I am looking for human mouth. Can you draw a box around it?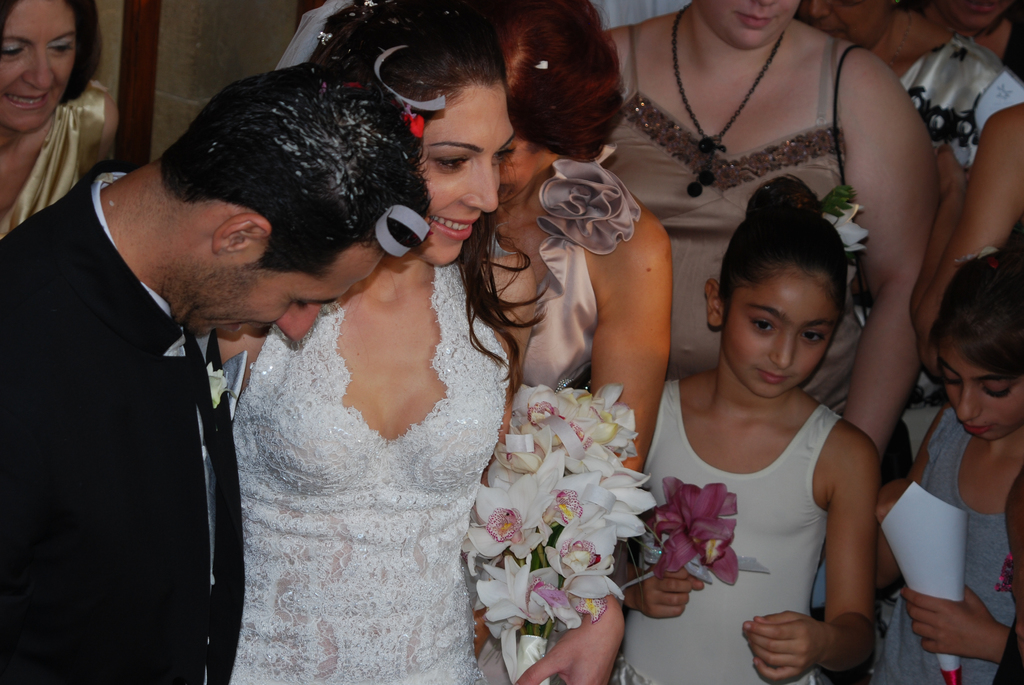
Sure, the bounding box is 431/214/480/242.
